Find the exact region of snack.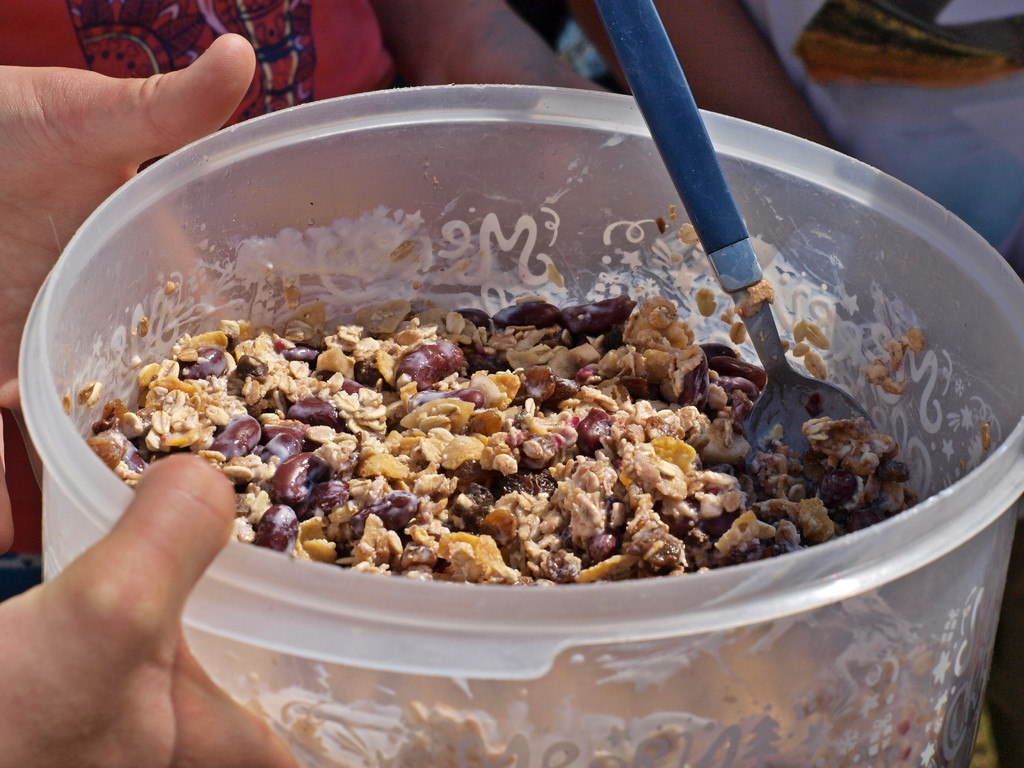
Exact region: (89,290,915,593).
